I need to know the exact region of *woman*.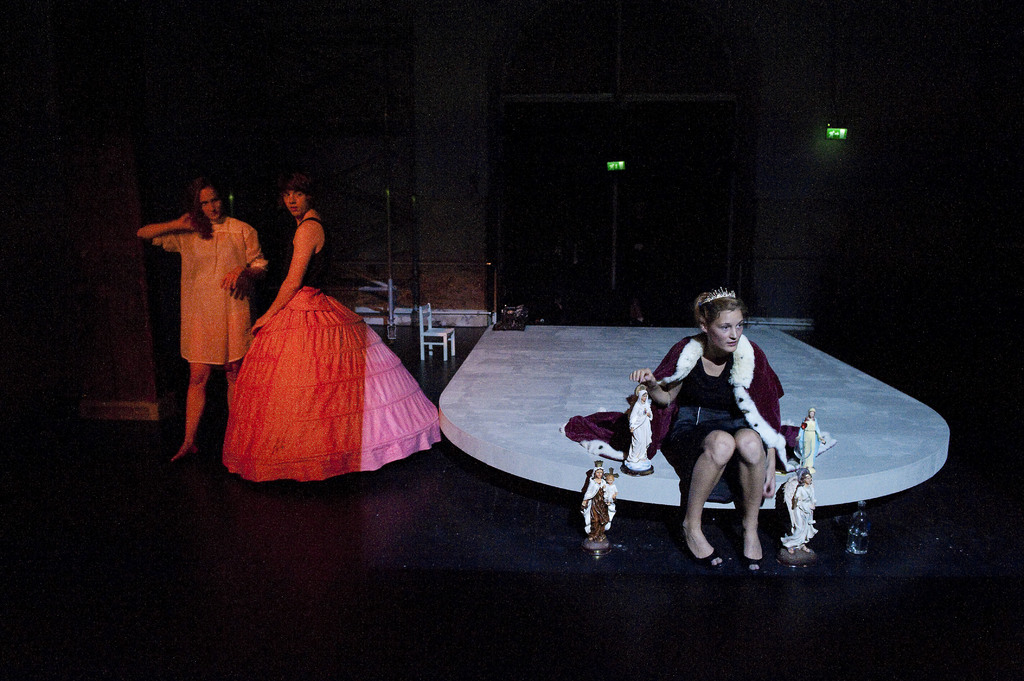
Region: 219, 179, 440, 479.
